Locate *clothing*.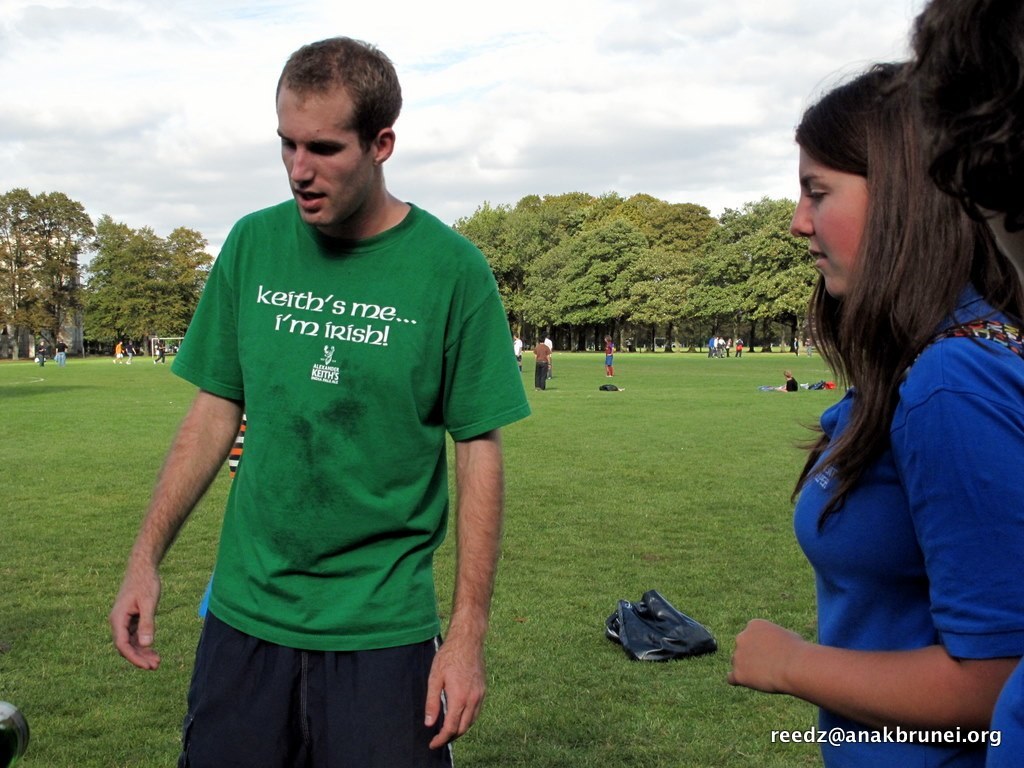
Bounding box: (x1=789, y1=335, x2=803, y2=361).
